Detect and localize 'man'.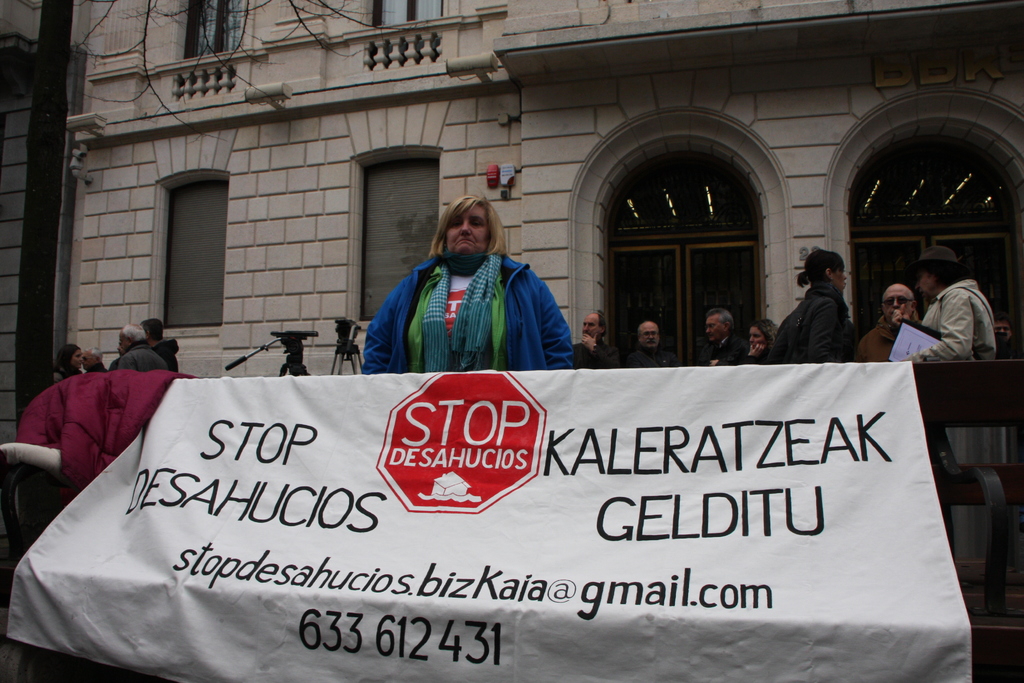
Localized at (620,315,675,370).
